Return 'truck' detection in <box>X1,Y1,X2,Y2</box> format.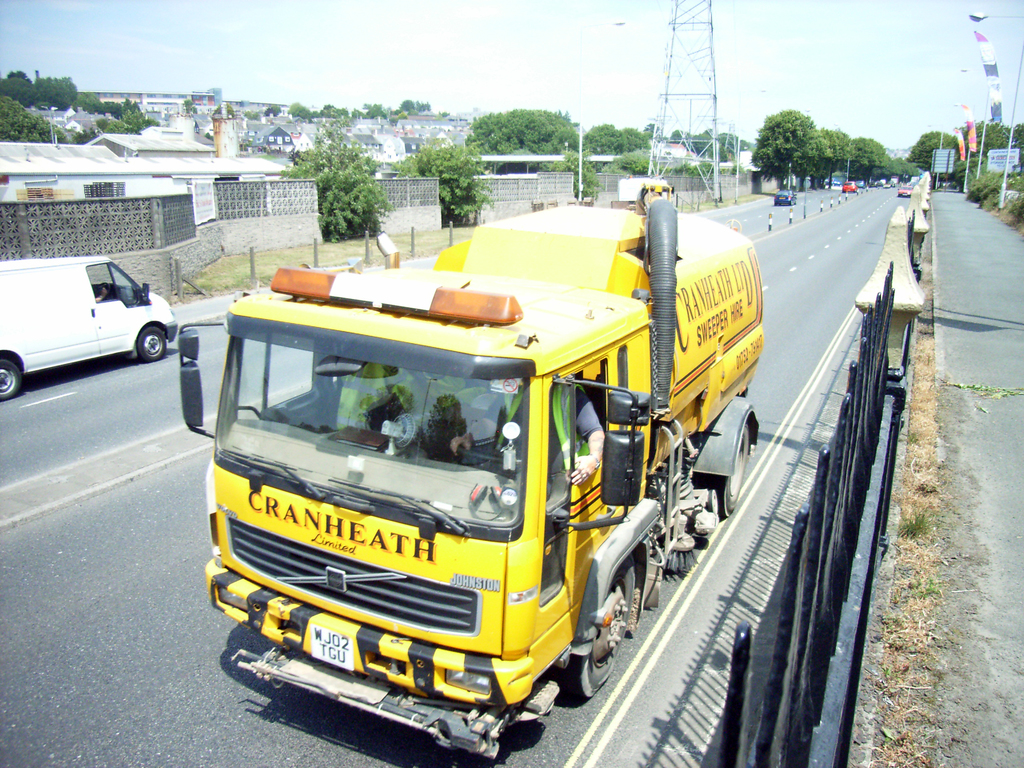
<box>209,207,754,767</box>.
